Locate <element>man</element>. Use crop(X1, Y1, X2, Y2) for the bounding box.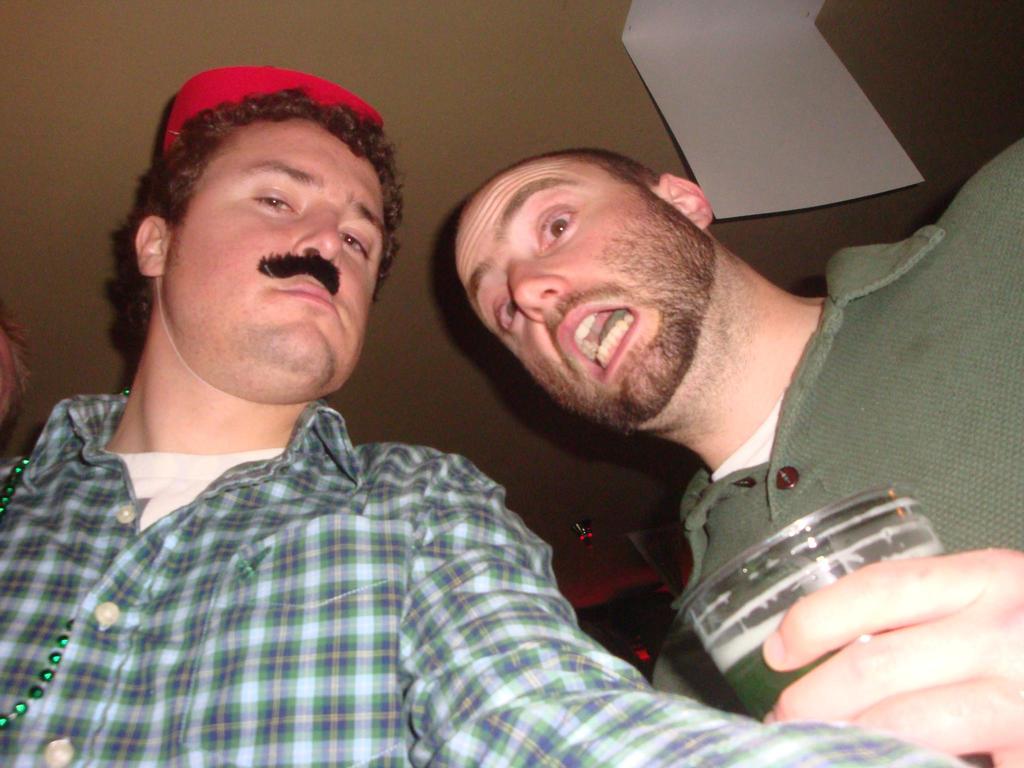
crop(0, 70, 698, 767).
